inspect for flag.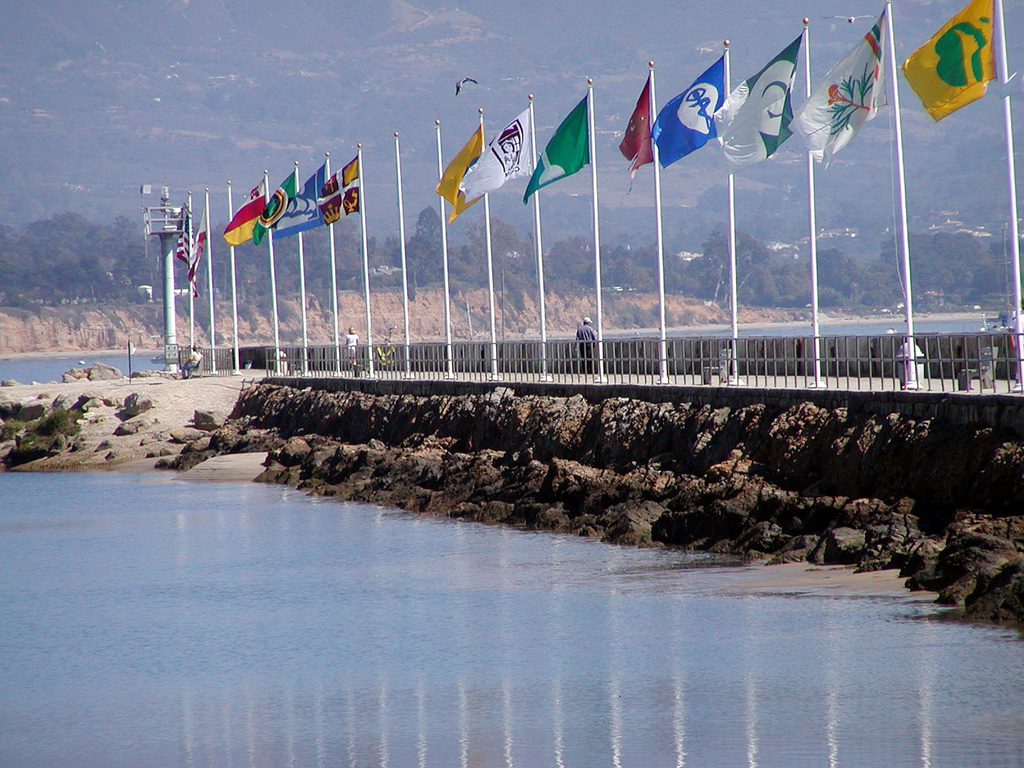
Inspection: pyautogui.locateOnScreen(520, 93, 602, 202).
